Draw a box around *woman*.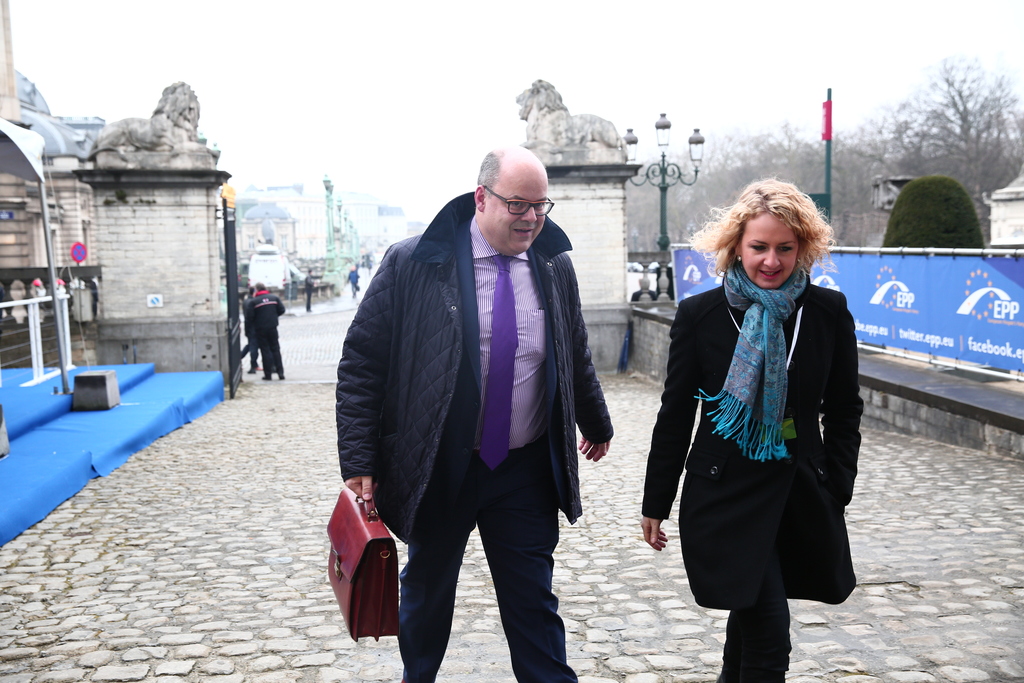
crop(652, 160, 865, 656).
